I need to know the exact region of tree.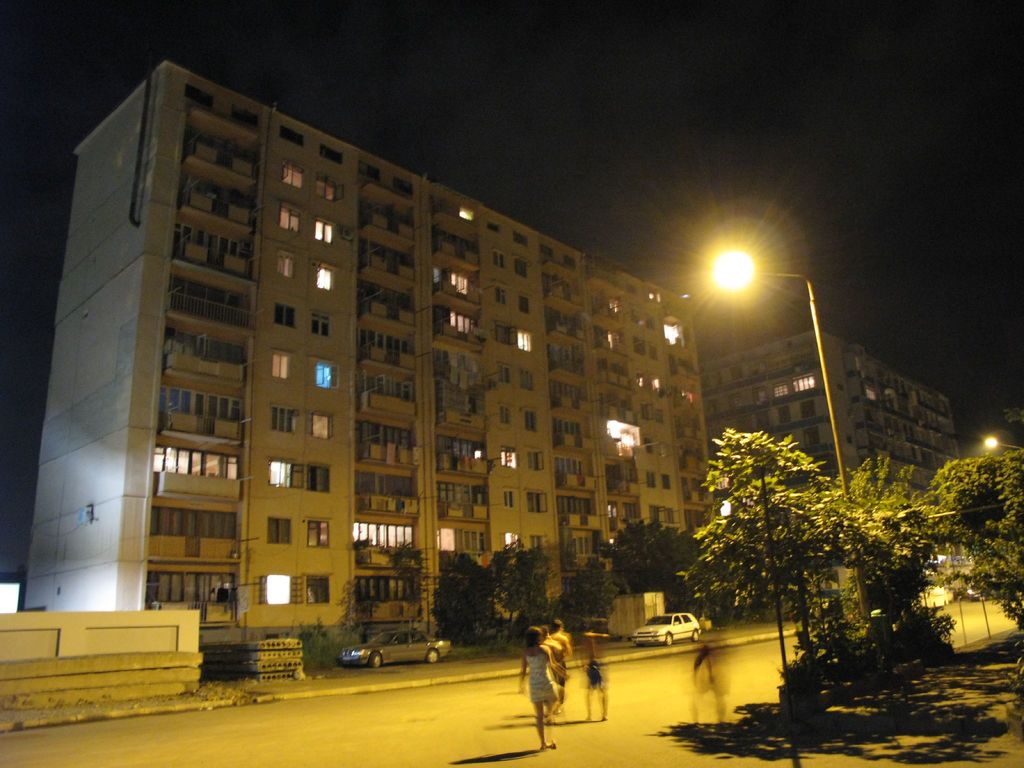
Region: x1=827, y1=457, x2=963, y2=660.
